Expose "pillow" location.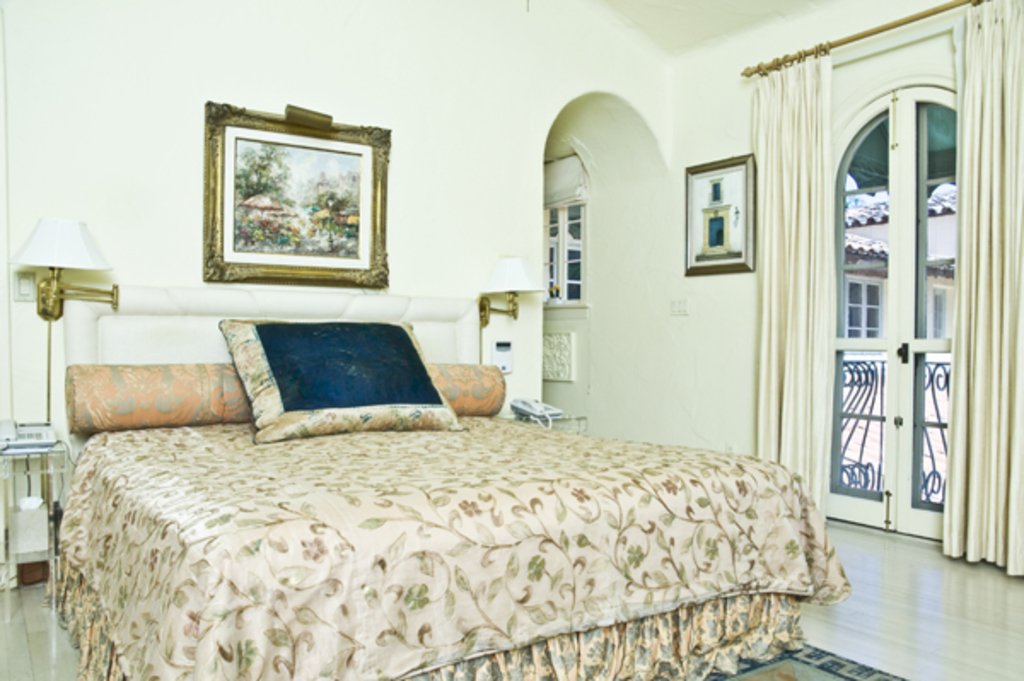
Exposed at locate(225, 314, 464, 456).
